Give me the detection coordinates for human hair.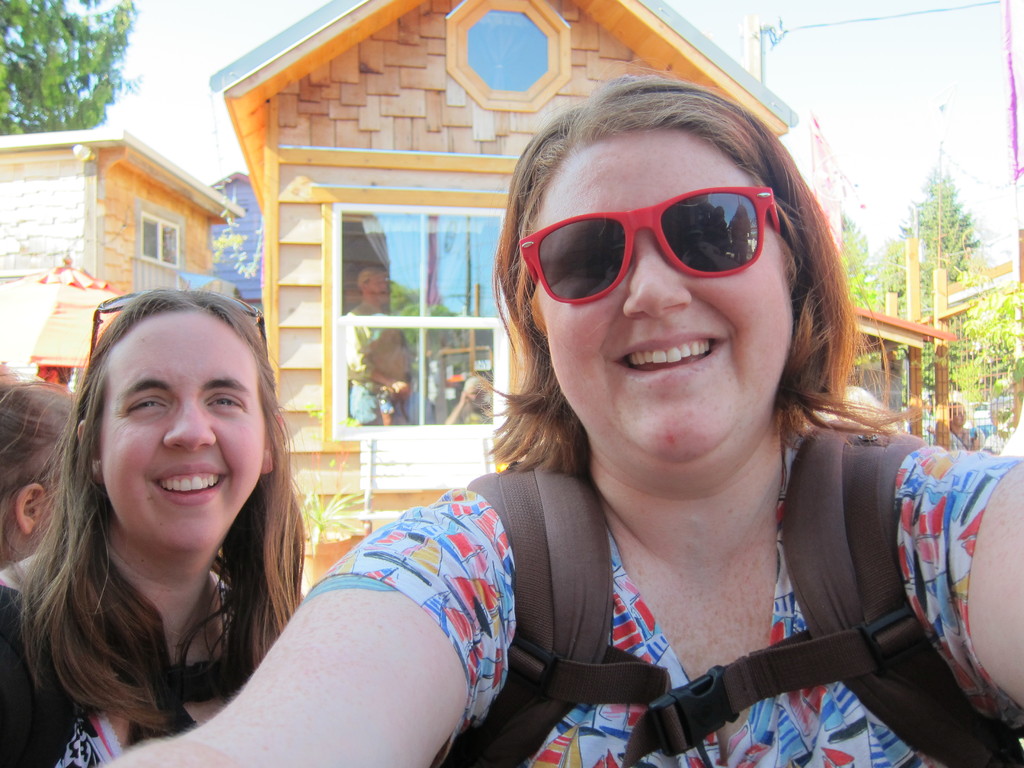
0 287 309 735.
